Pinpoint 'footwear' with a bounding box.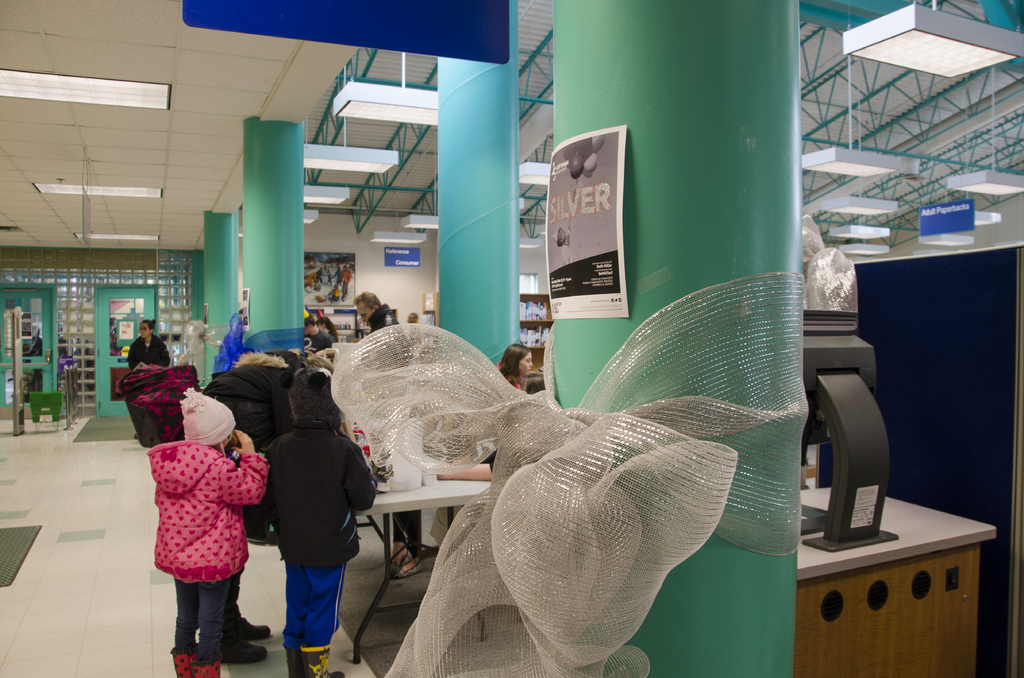
[x1=399, y1=558, x2=424, y2=577].
